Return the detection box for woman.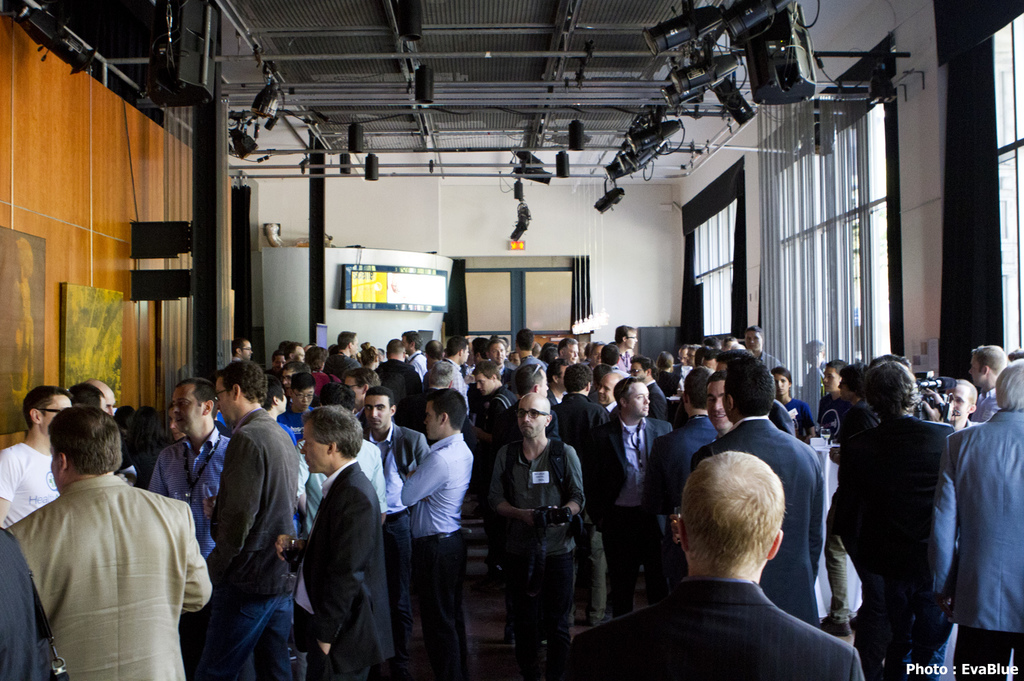
[left=578, top=338, right=607, bottom=369].
